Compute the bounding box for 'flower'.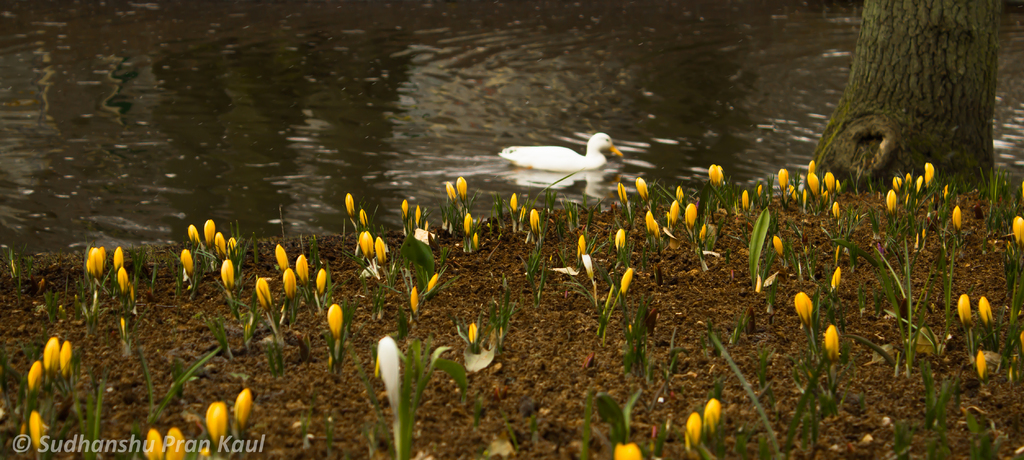
(294, 252, 310, 286).
